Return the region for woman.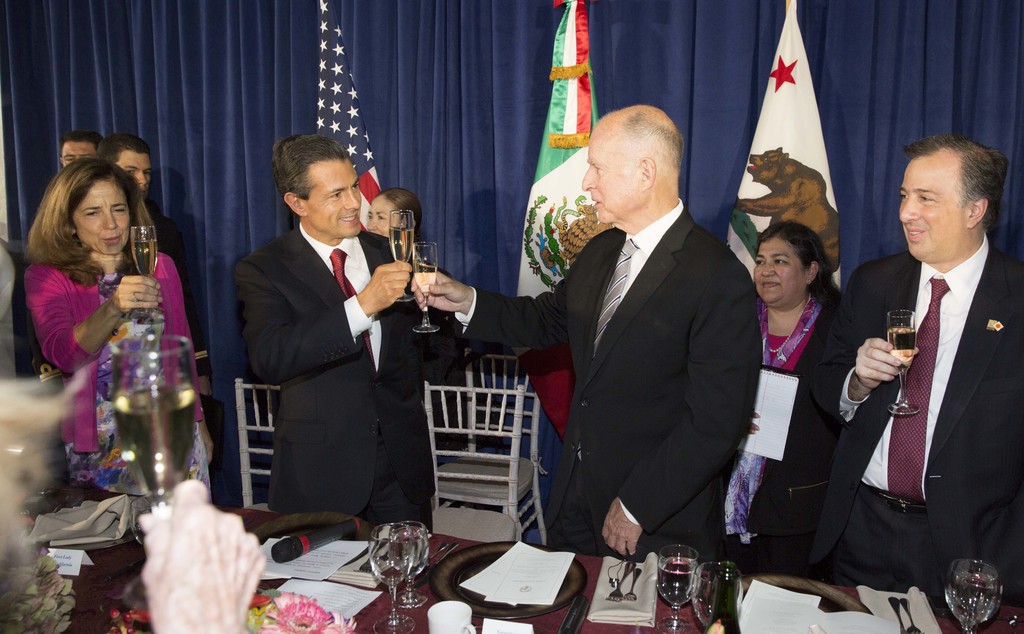
Rect(16, 142, 203, 533).
